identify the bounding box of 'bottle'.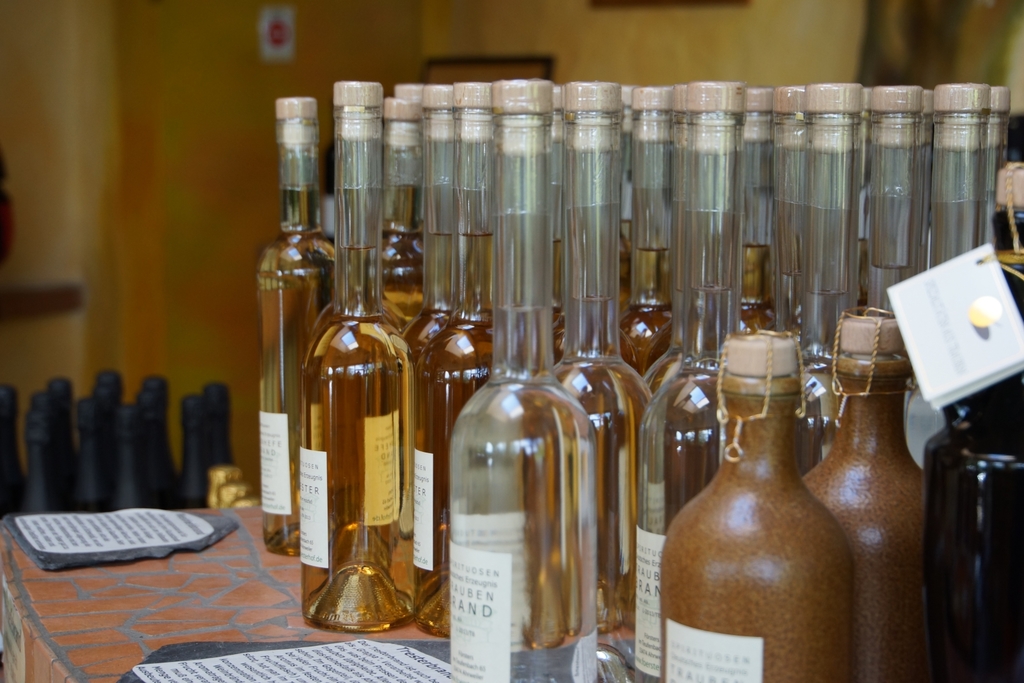
bbox=(230, 500, 264, 514).
